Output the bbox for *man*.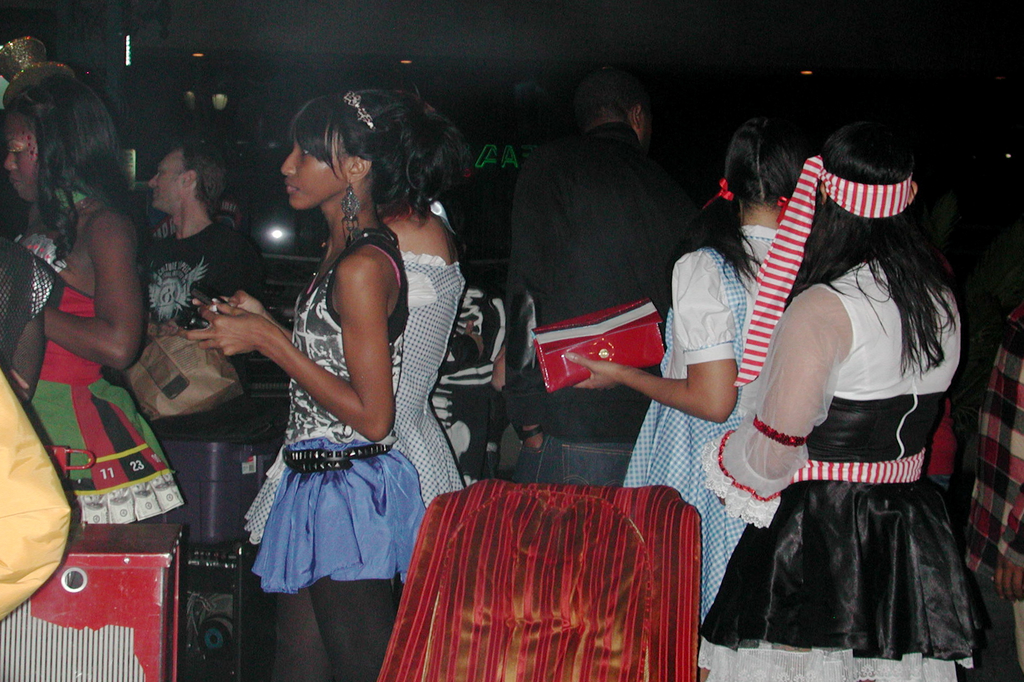
locate(504, 64, 678, 495).
